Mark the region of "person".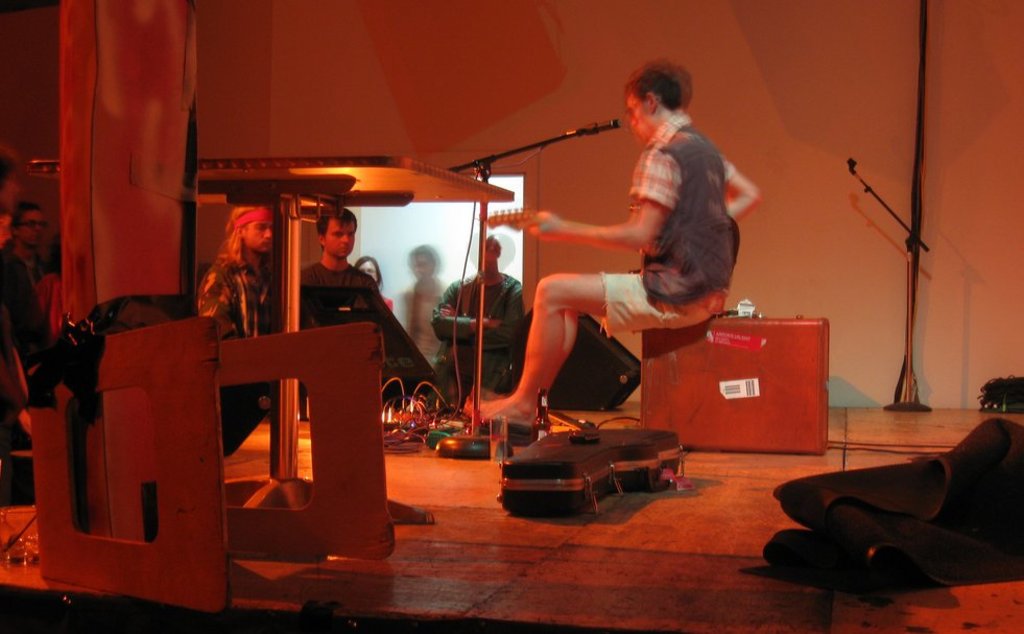
Region: [197,205,278,407].
